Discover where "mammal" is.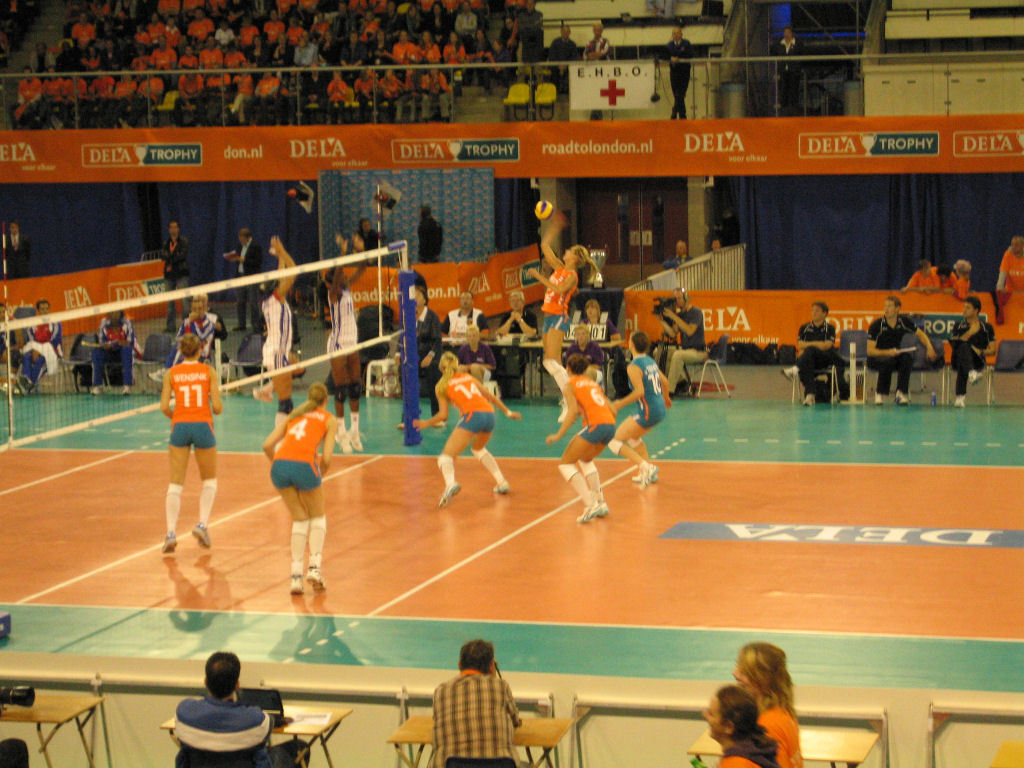
Discovered at [x1=397, y1=283, x2=444, y2=427].
